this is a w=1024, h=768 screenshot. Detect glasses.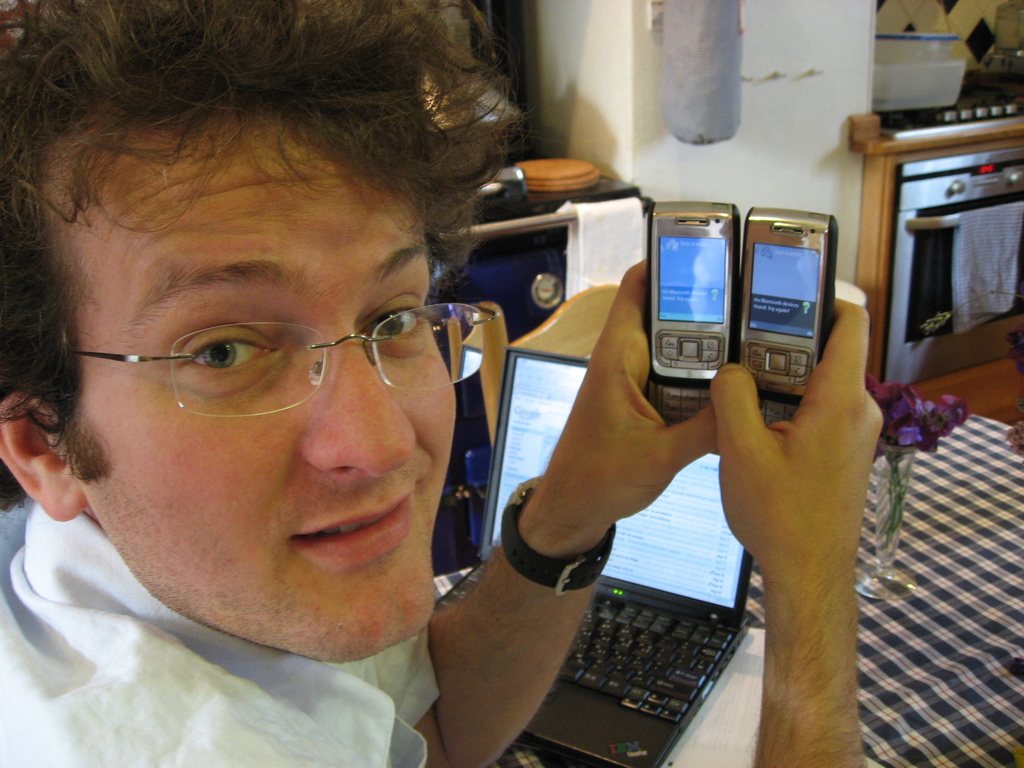
<bbox>72, 280, 468, 403</bbox>.
